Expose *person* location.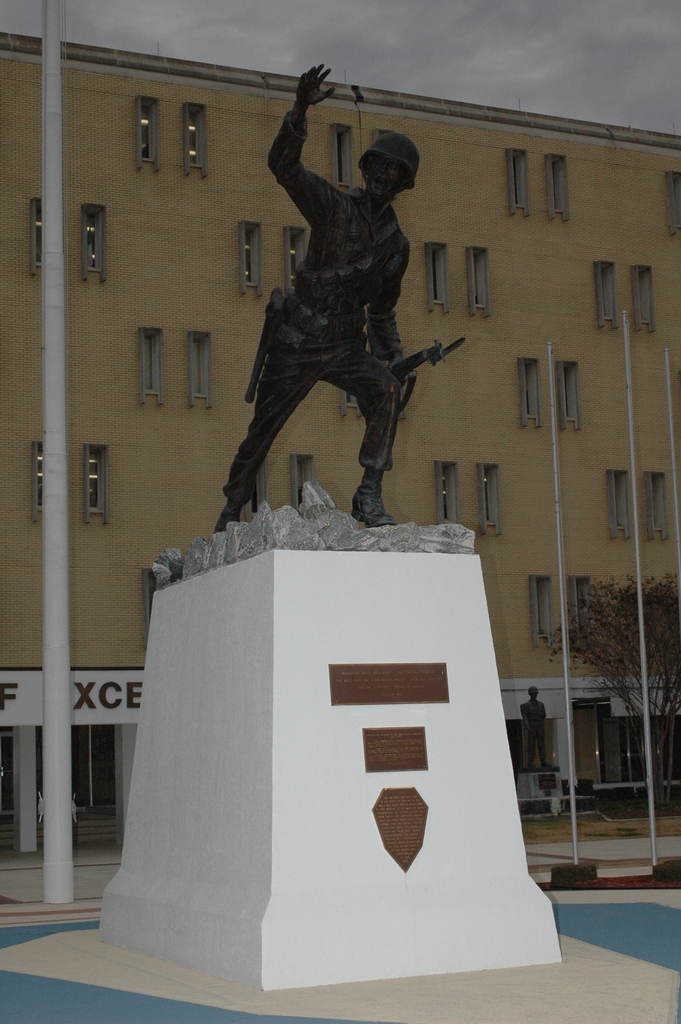
Exposed at crop(520, 683, 561, 774).
